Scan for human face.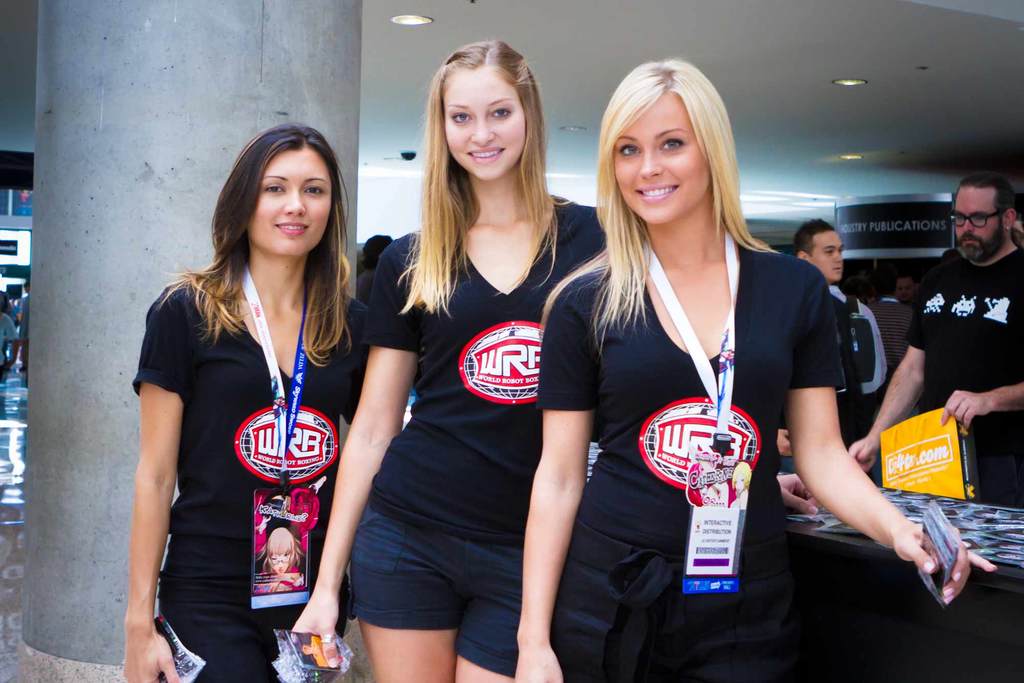
Scan result: <box>248,150,332,257</box>.
